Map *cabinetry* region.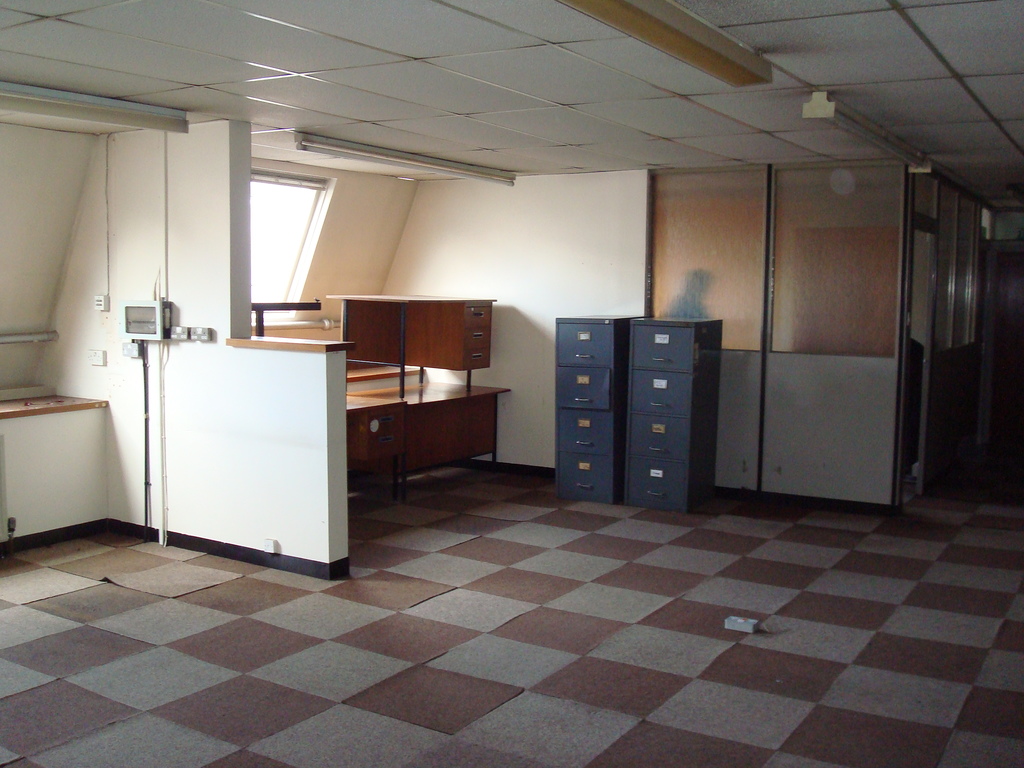
Mapped to 628/415/690/463.
